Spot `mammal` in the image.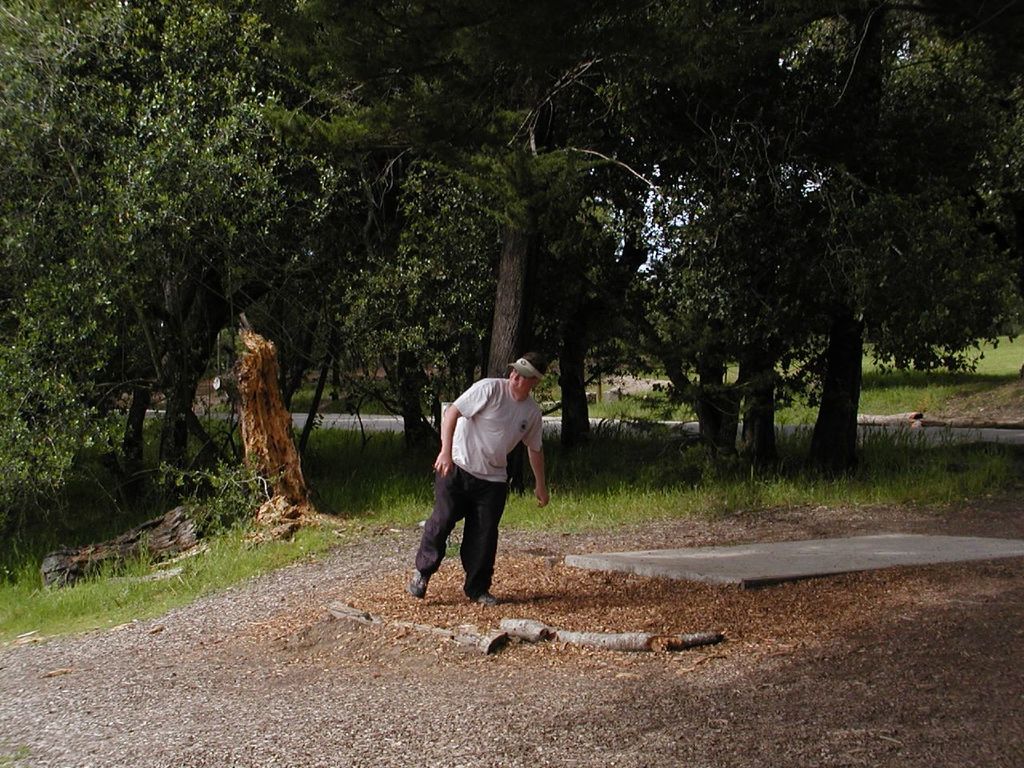
`mammal` found at Rect(431, 367, 550, 582).
